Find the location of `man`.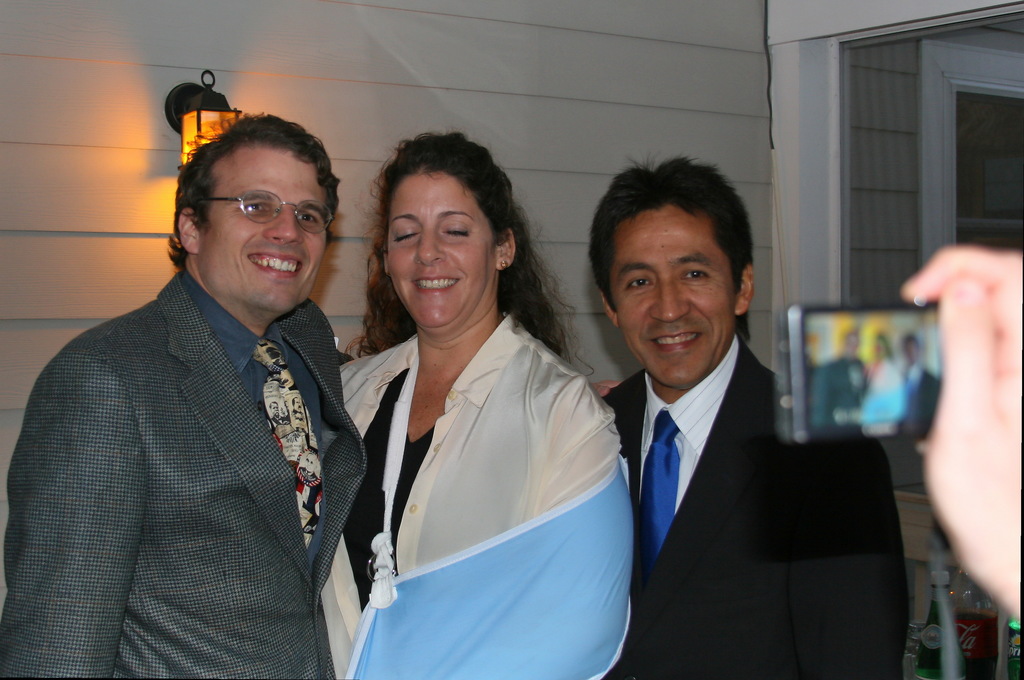
Location: {"x1": 807, "y1": 329, "x2": 869, "y2": 432}.
